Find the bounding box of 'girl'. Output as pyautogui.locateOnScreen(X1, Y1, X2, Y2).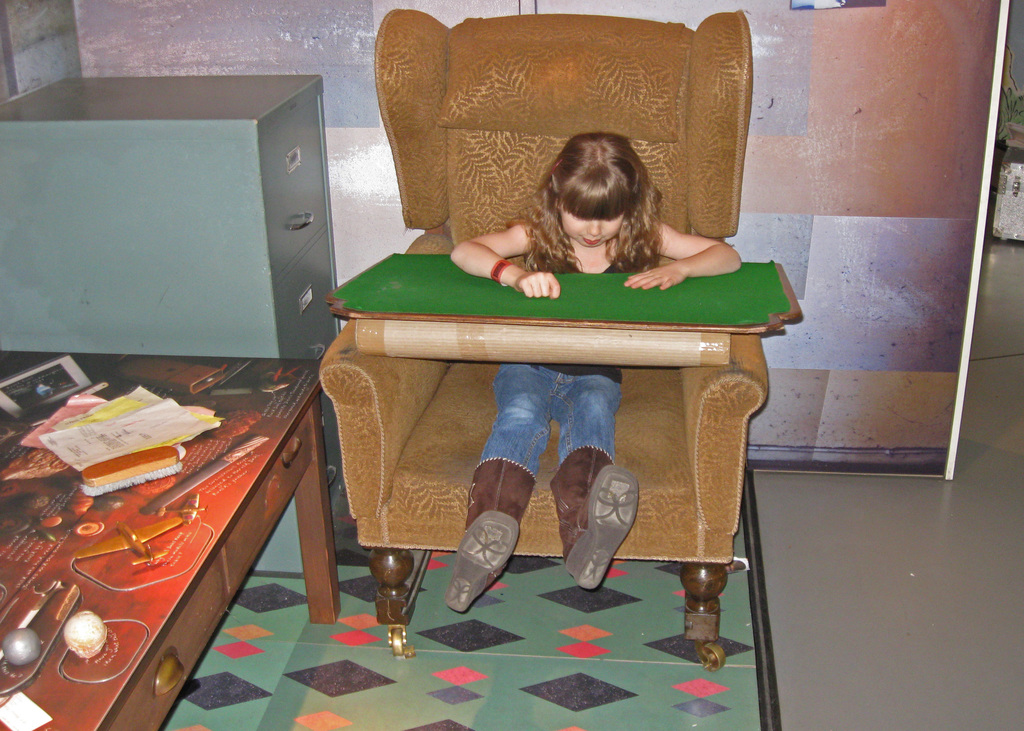
pyautogui.locateOnScreen(445, 126, 741, 611).
